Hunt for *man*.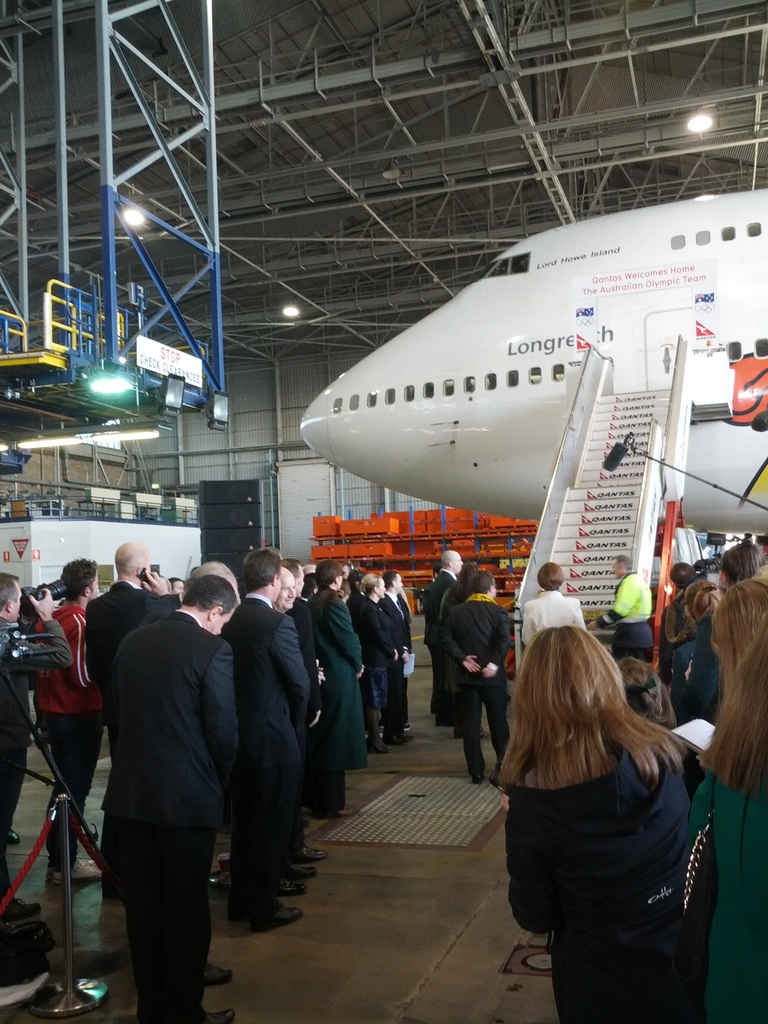
Hunted down at x1=273 y1=554 x2=357 y2=817.
